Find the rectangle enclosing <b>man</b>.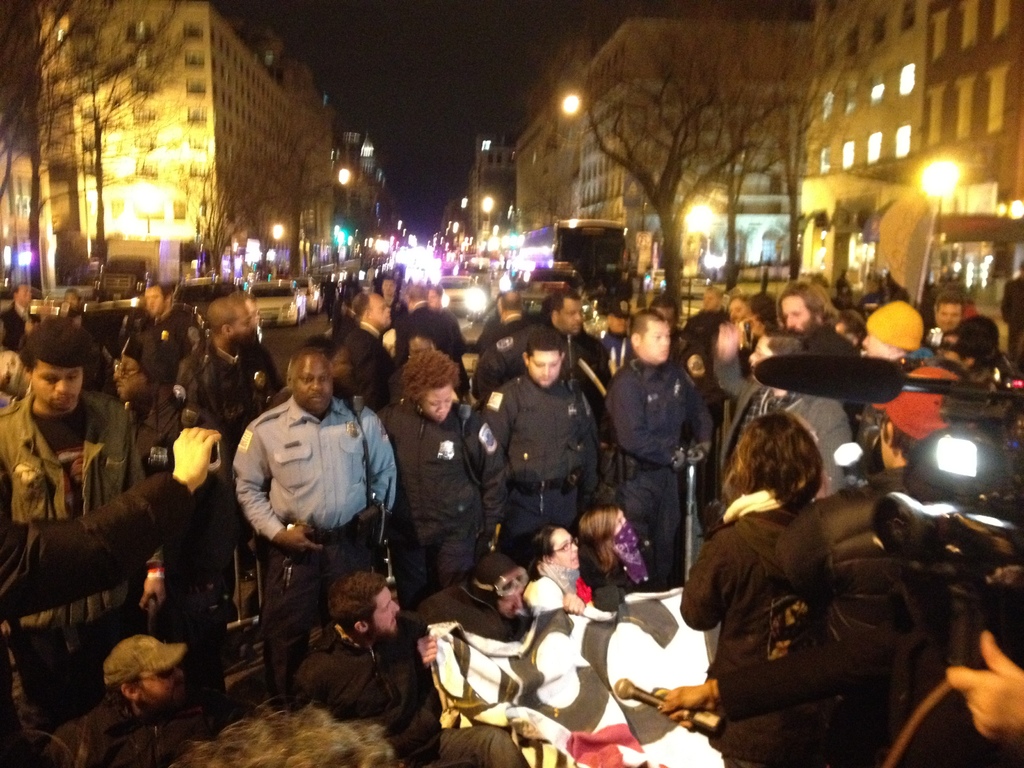
detection(478, 326, 601, 561).
